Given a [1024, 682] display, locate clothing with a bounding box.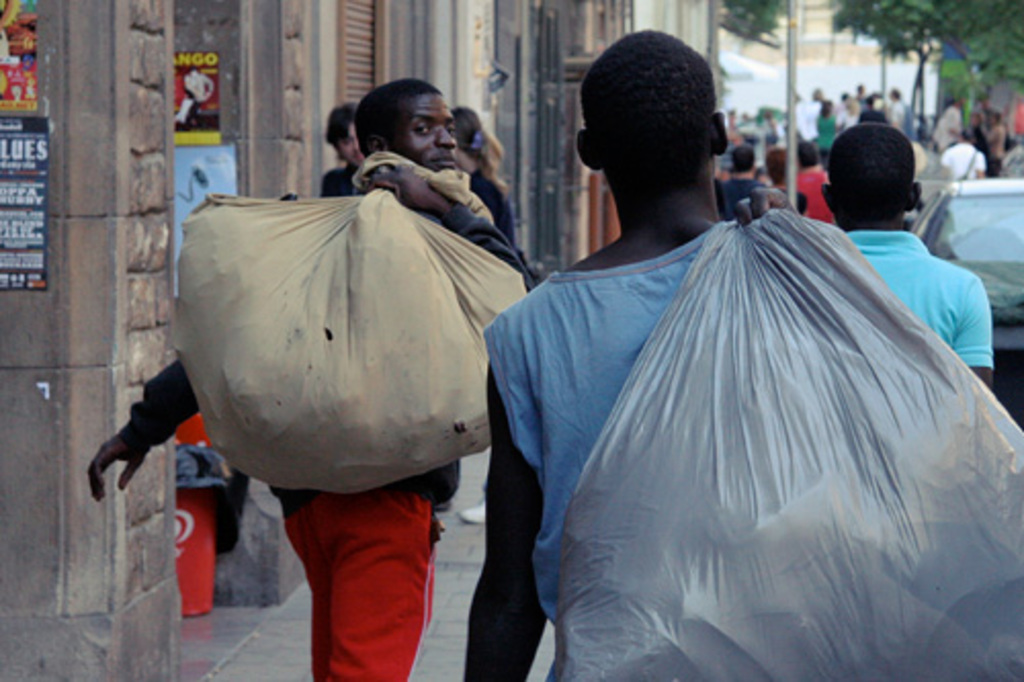
Located: (840,240,987,379).
